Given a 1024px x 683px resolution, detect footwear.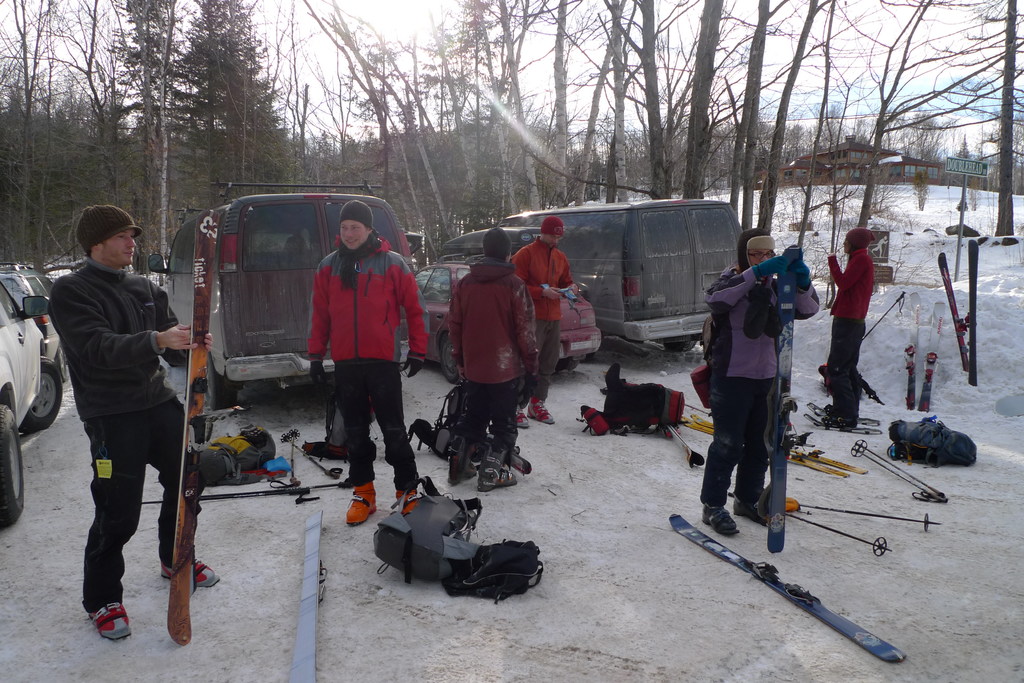
395 489 418 511.
